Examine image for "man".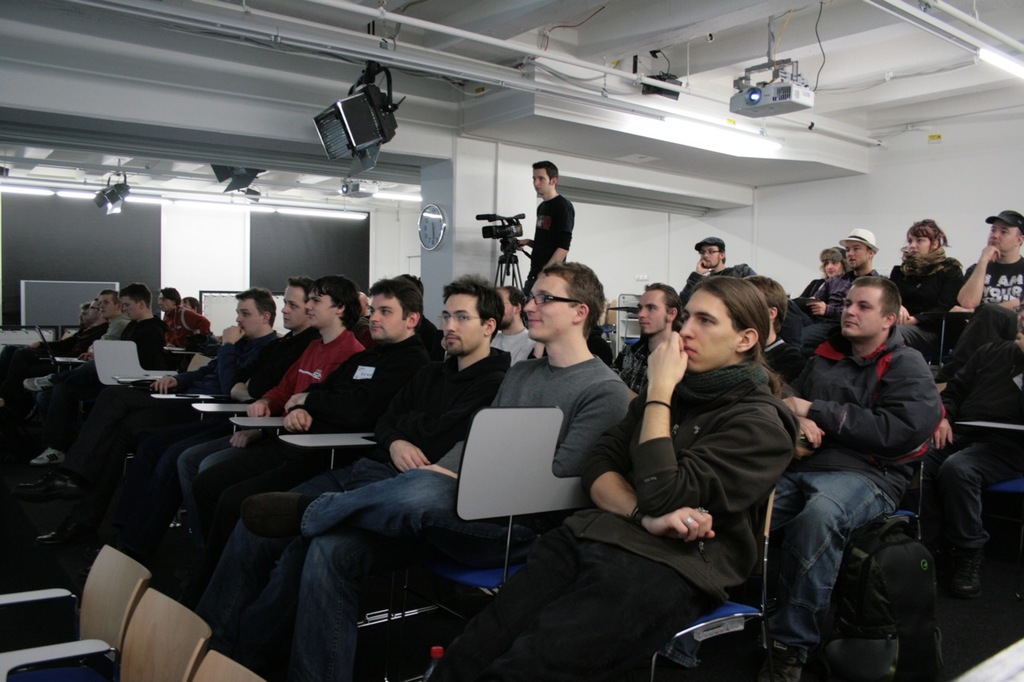
Examination result: bbox=(780, 229, 872, 357).
